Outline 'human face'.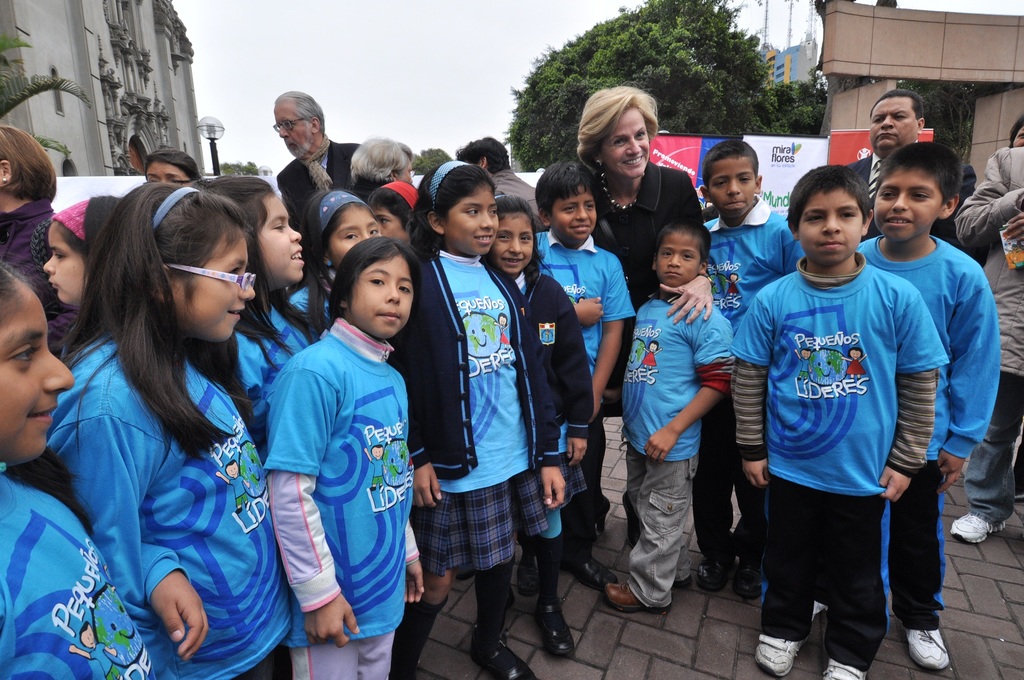
Outline: select_region(278, 99, 307, 153).
